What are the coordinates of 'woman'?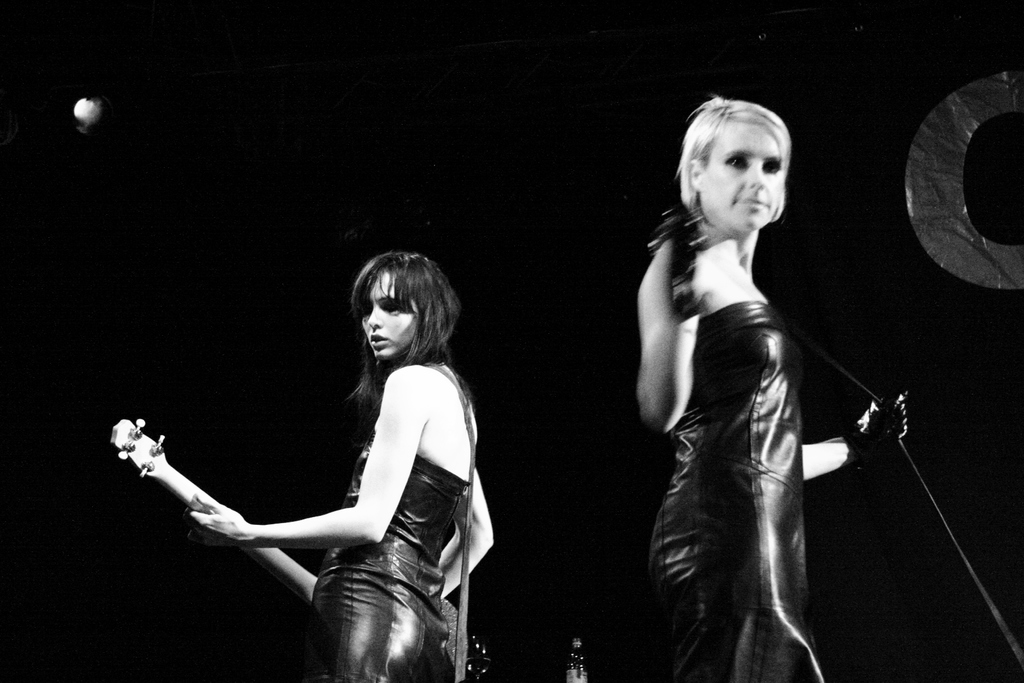
select_region(639, 94, 908, 682).
